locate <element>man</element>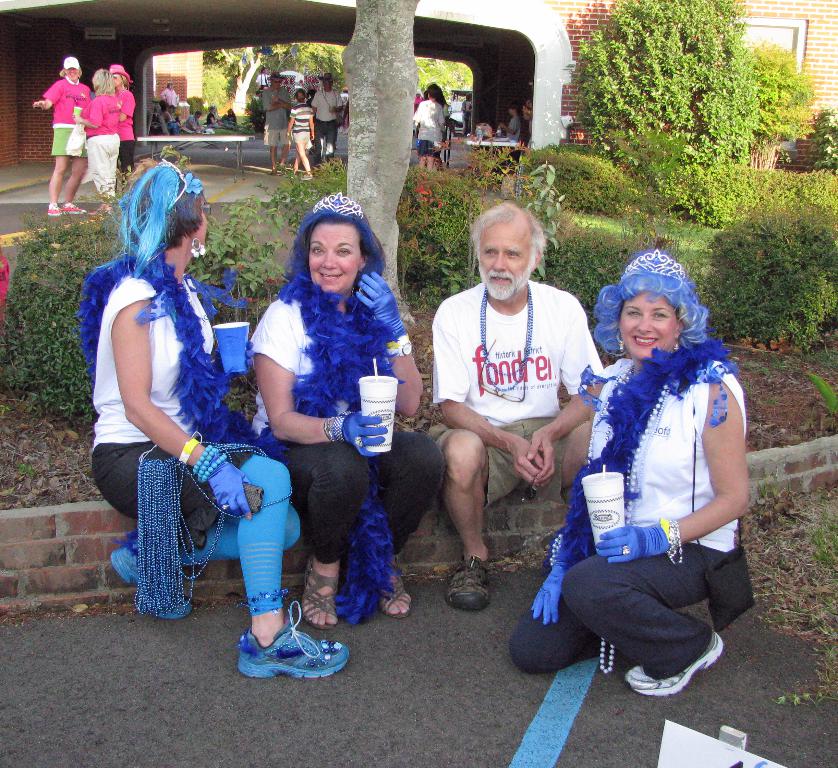
{"left": 429, "top": 198, "right": 610, "bottom": 610}
